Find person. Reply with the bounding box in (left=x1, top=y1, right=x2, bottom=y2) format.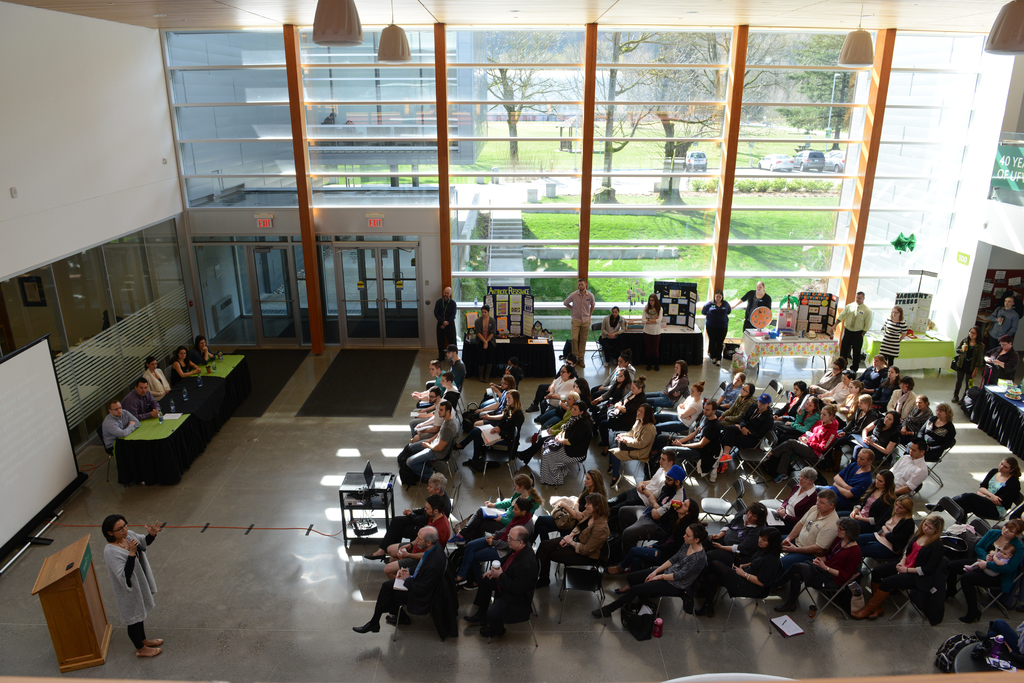
(left=692, top=380, right=760, bottom=466).
